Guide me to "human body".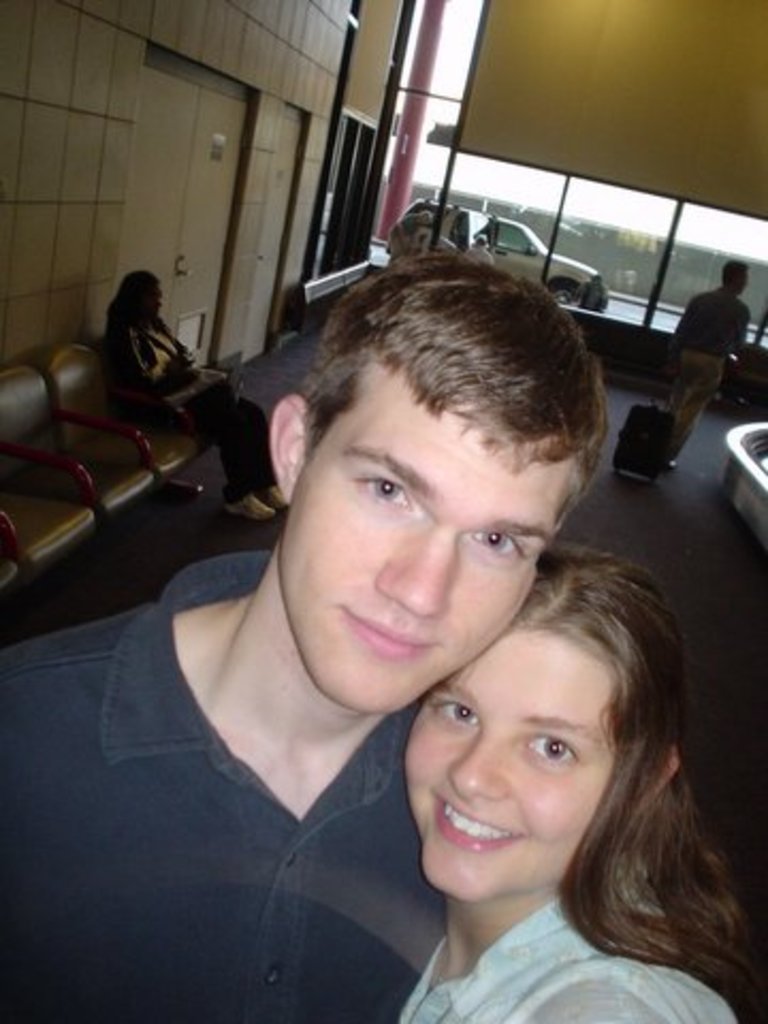
Guidance: rect(331, 565, 742, 1023).
